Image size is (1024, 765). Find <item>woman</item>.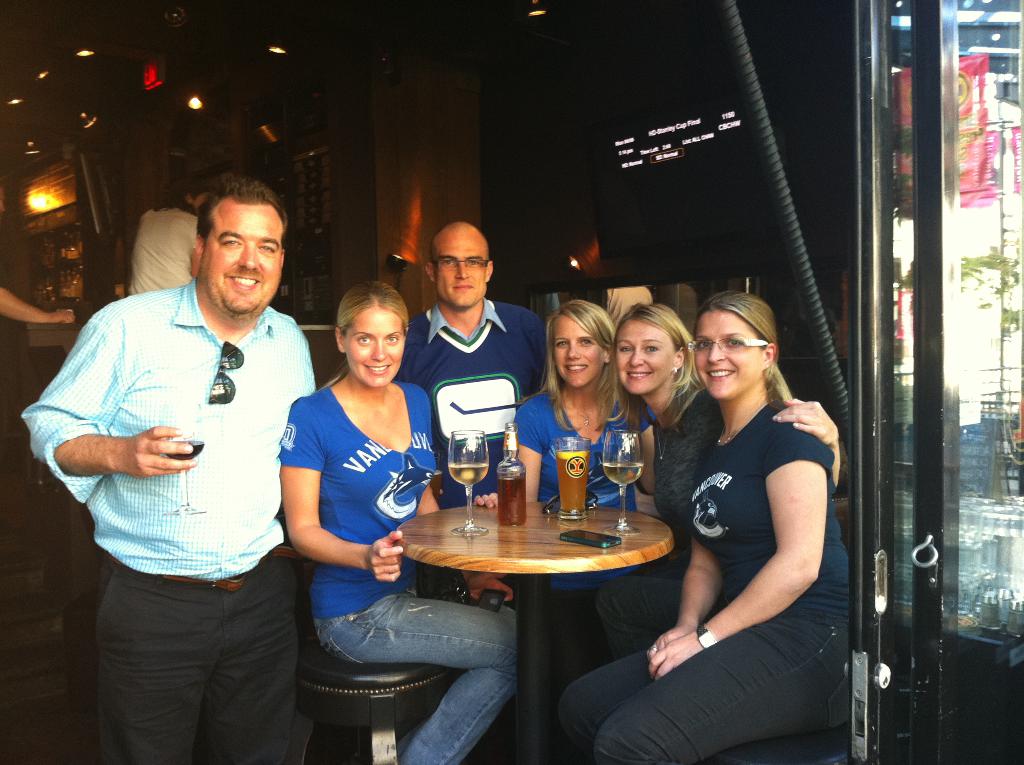
<box>275,280,524,764</box>.
